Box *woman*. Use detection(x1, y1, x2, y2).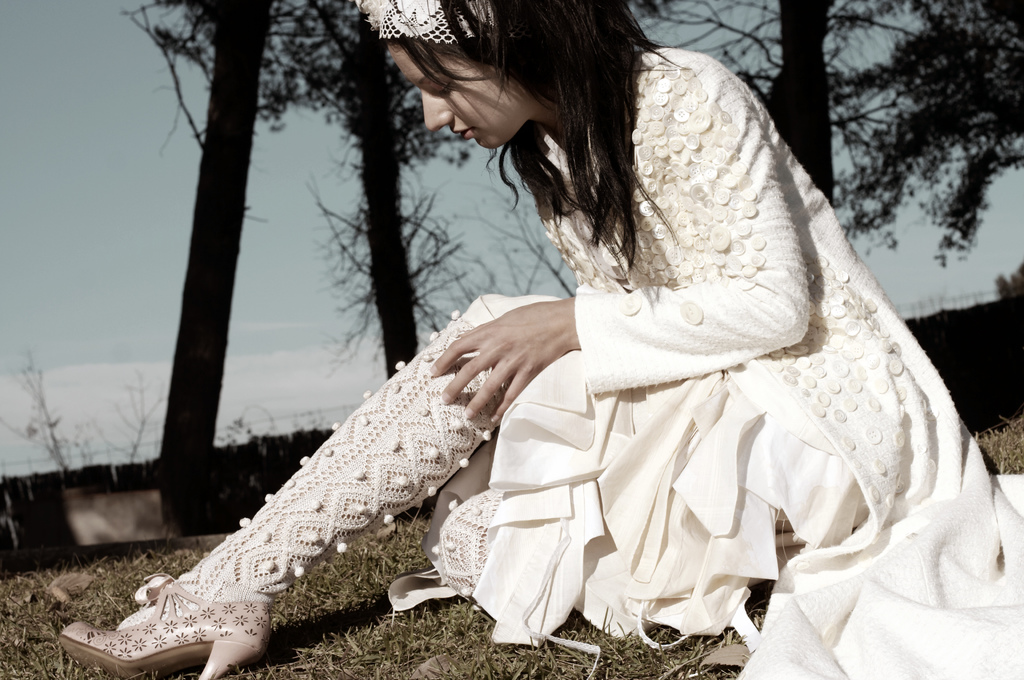
detection(237, 36, 956, 679).
